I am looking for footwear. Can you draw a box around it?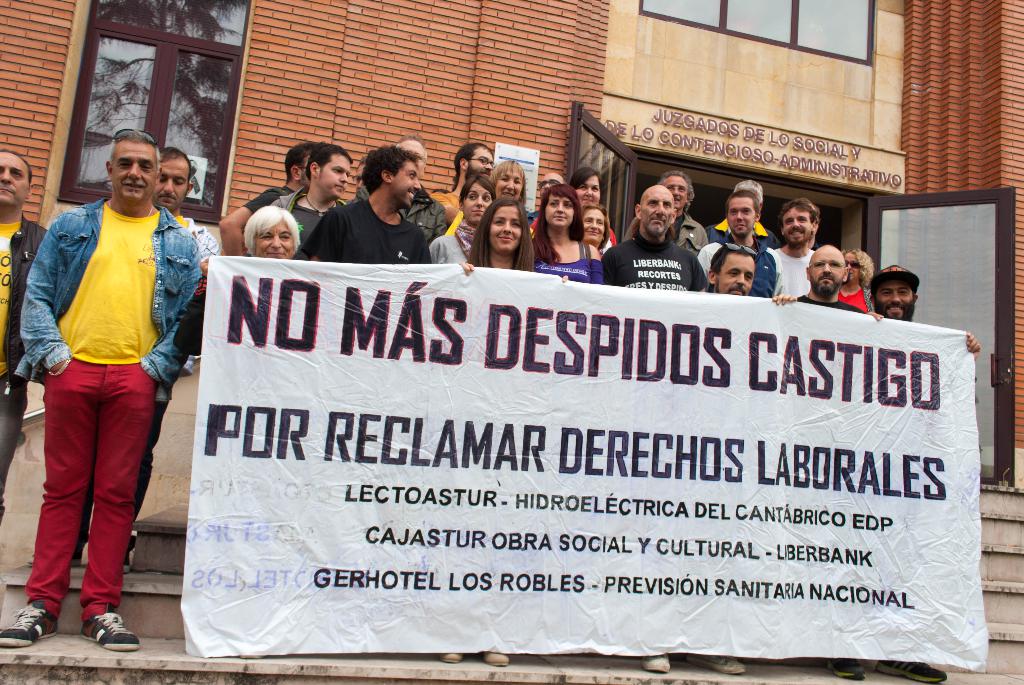
Sure, the bounding box is (left=689, top=653, right=746, bottom=677).
